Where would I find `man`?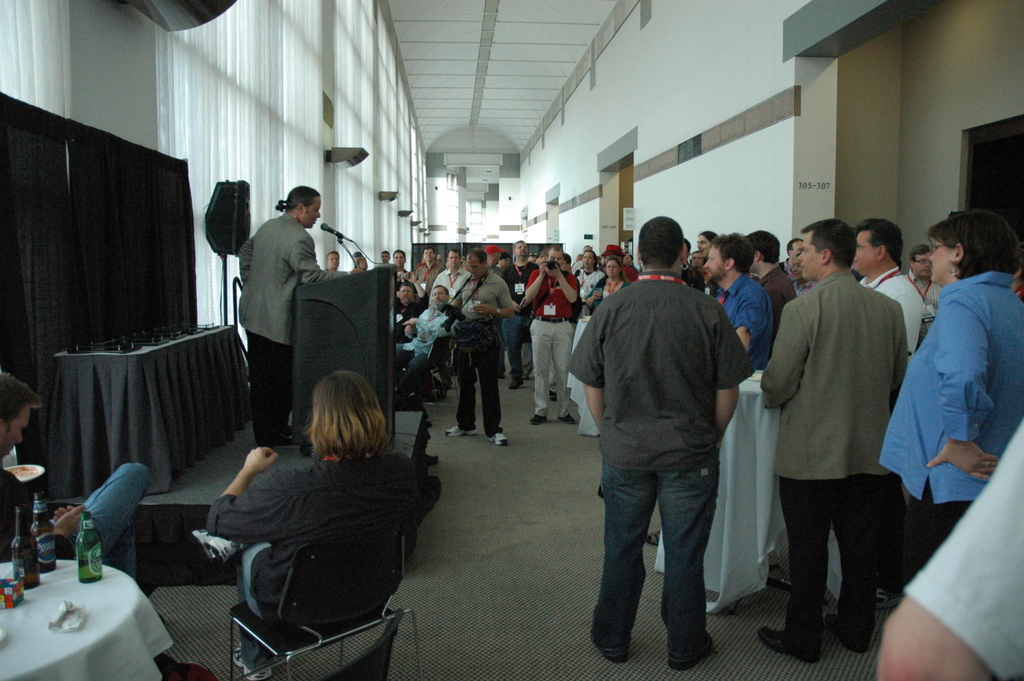
At detection(415, 241, 444, 296).
